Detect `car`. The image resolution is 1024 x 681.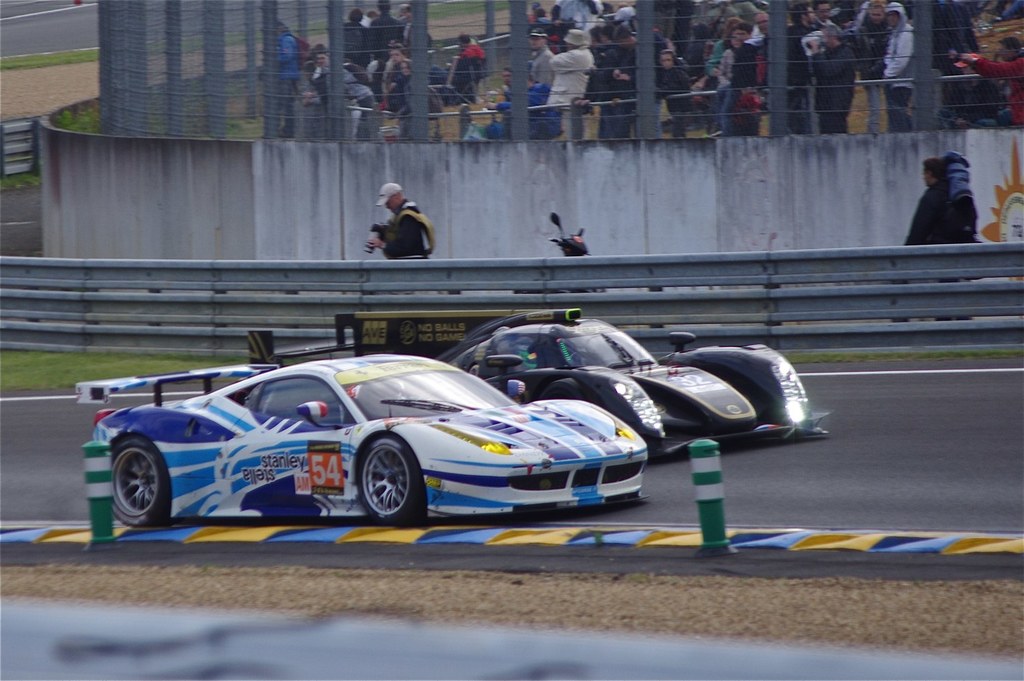
x1=70, y1=354, x2=686, y2=539.
